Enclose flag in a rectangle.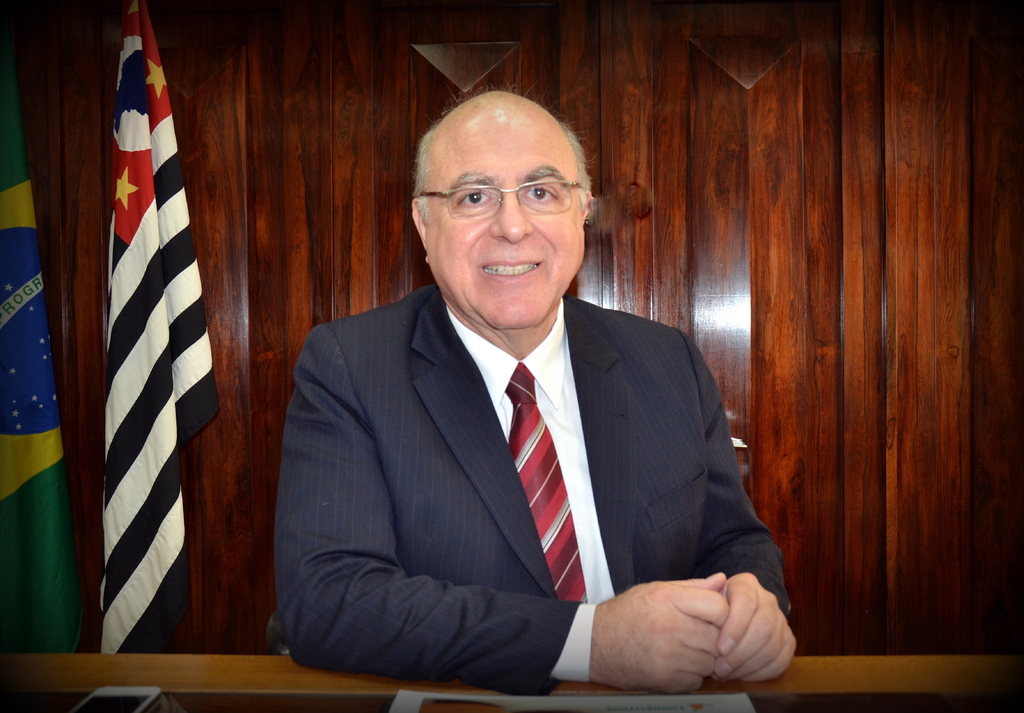
bbox=[81, 20, 219, 688].
